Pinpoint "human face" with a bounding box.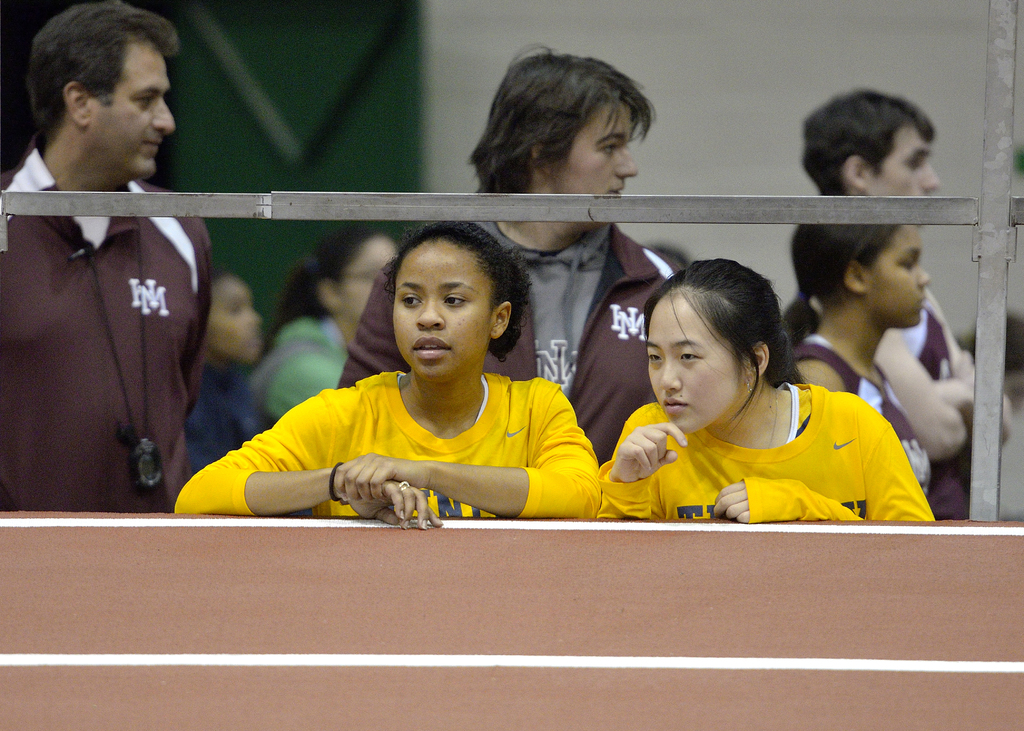
bbox=[865, 120, 936, 195].
